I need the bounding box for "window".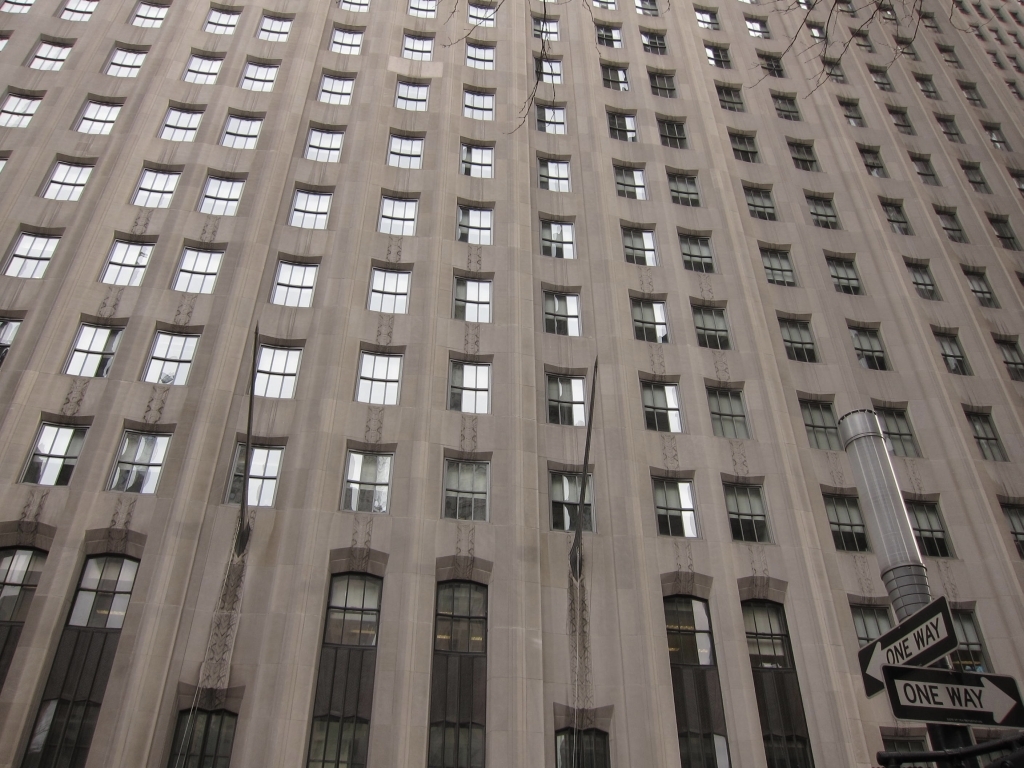
Here it is: [x1=555, y1=729, x2=610, y2=767].
